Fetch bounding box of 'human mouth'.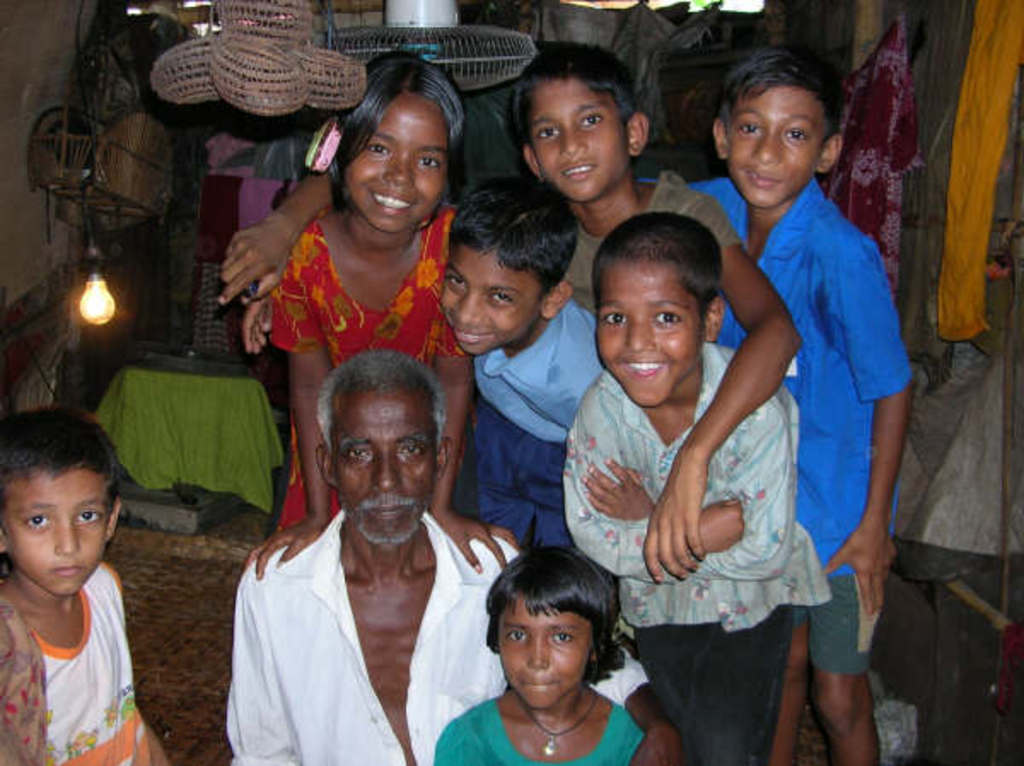
Bbox: rect(560, 160, 591, 183).
